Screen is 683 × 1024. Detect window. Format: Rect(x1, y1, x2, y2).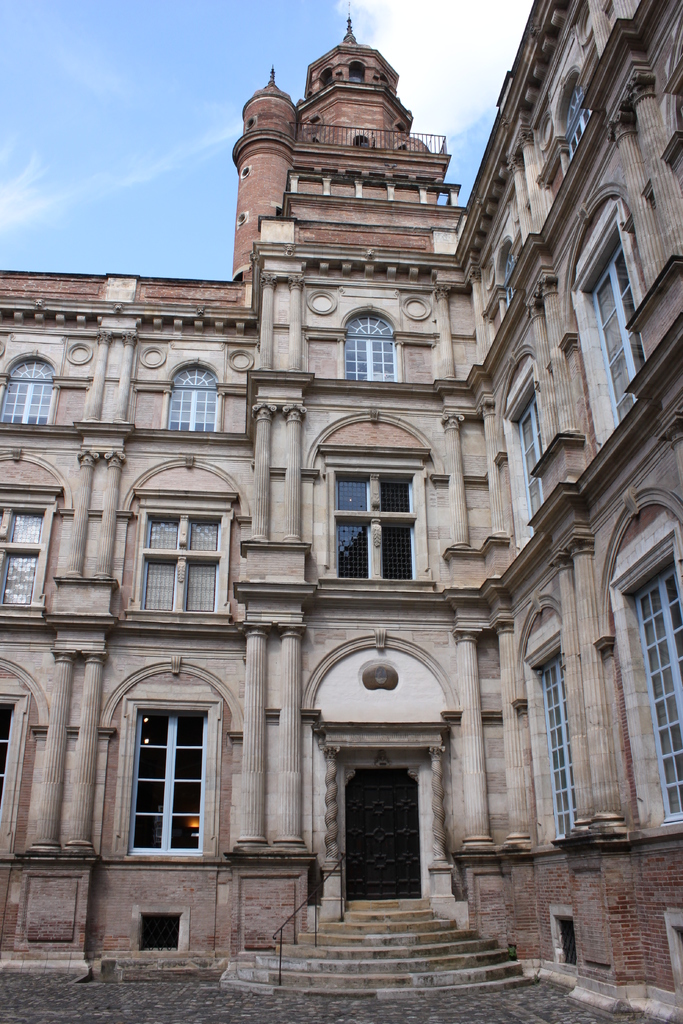
Rect(336, 306, 401, 387).
